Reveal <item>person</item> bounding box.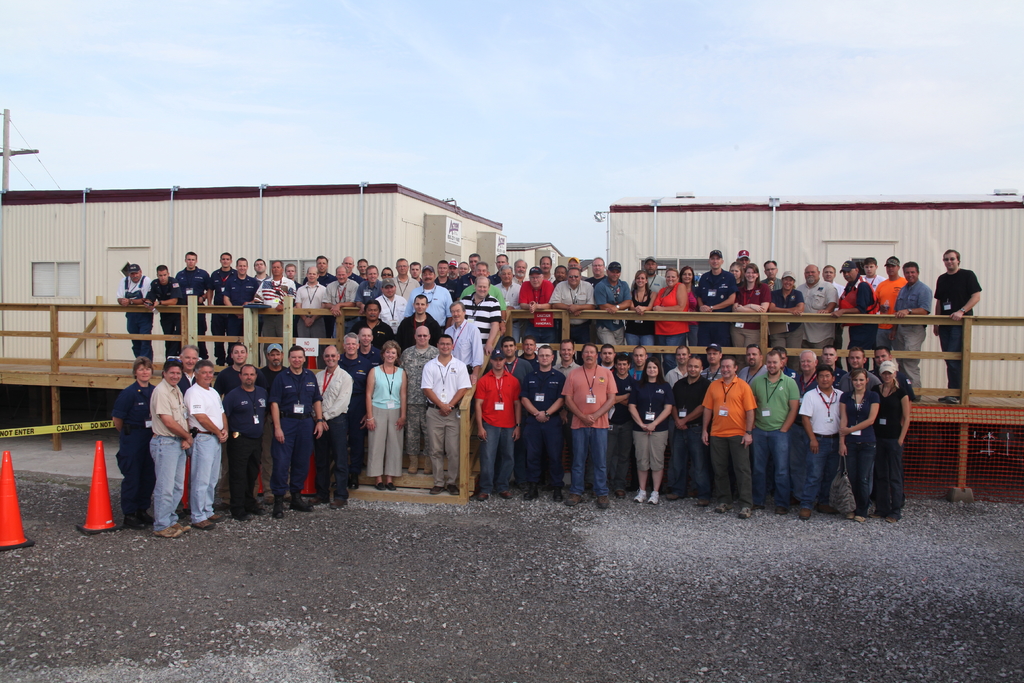
Revealed: <region>671, 353, 709, 506</region>.
